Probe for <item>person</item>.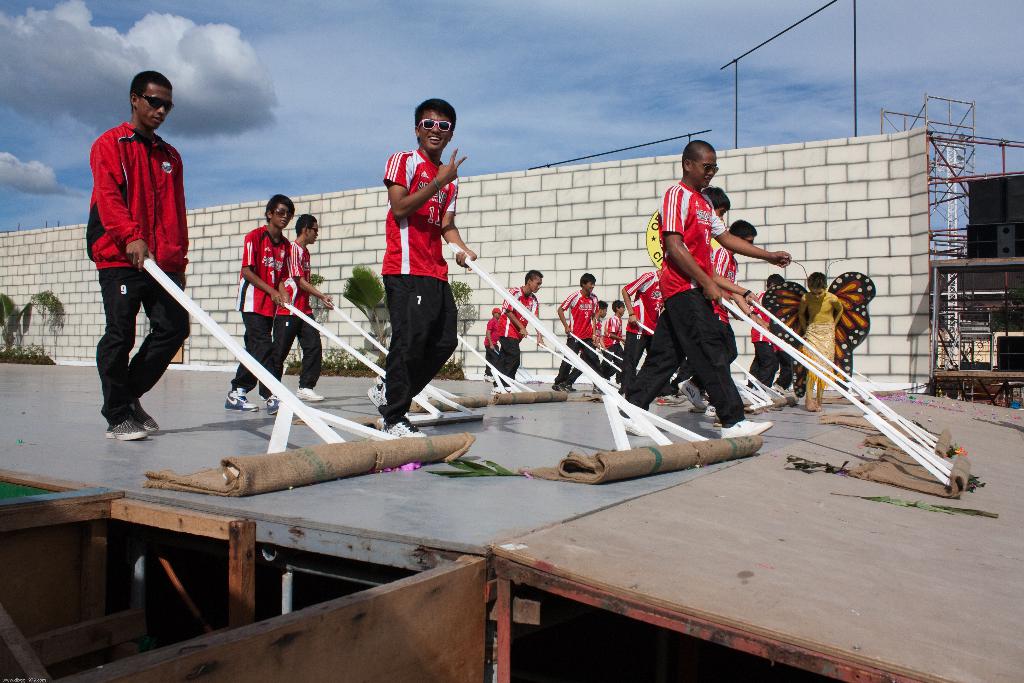
Probe result: bbox=[554, 273, 600, 400].
